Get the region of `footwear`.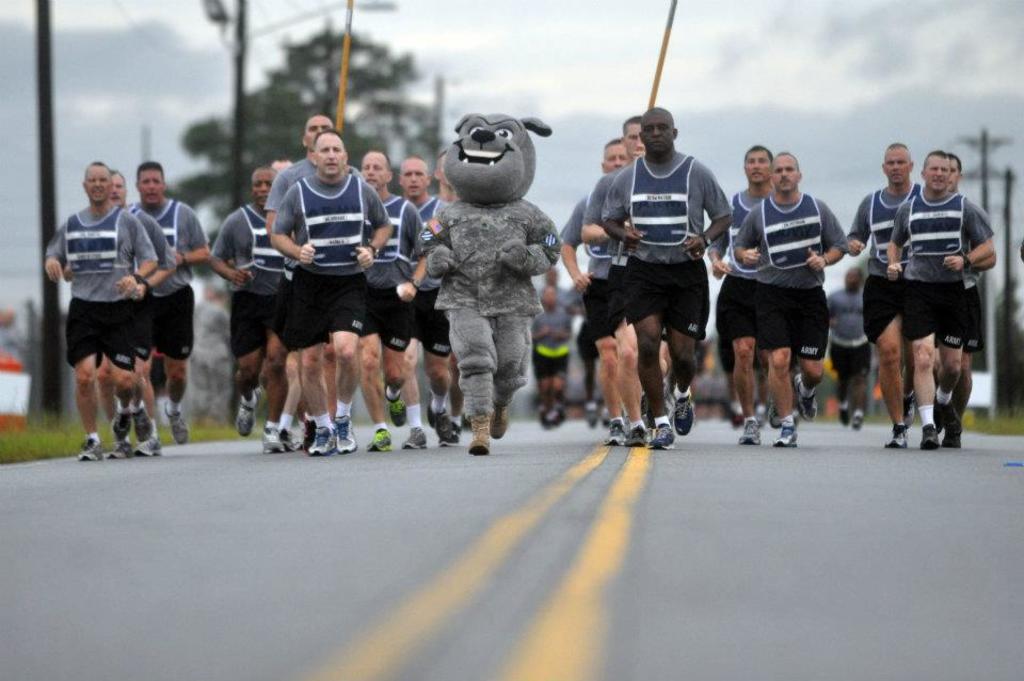
x1=318, y1=416, x2=335, y2=450.
